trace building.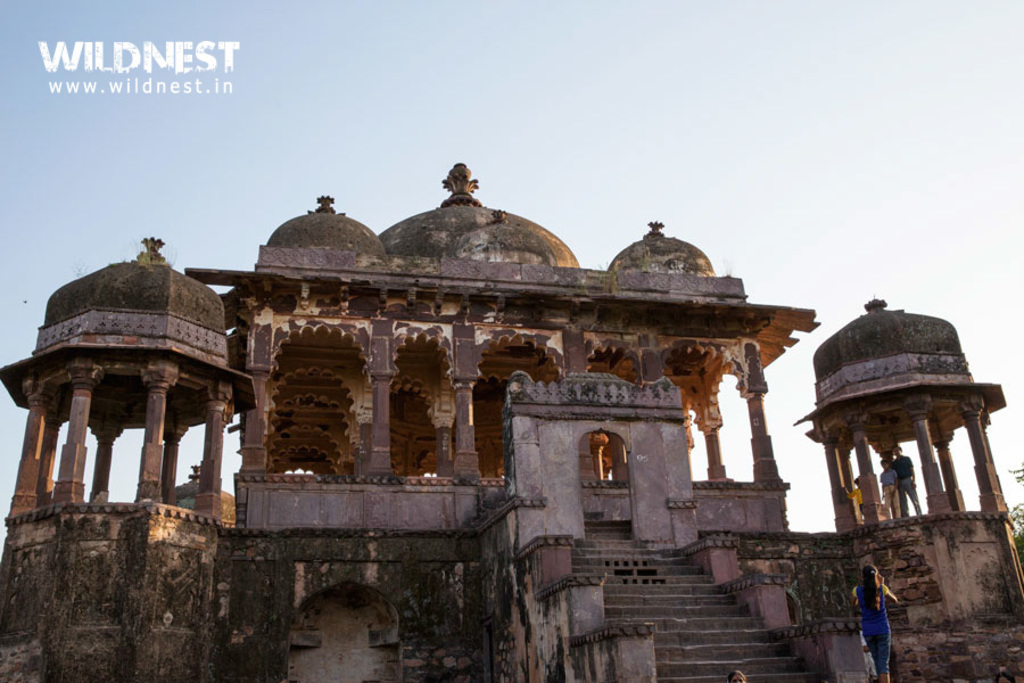
Traced to bbox=(0, 159, 1023, 682).
